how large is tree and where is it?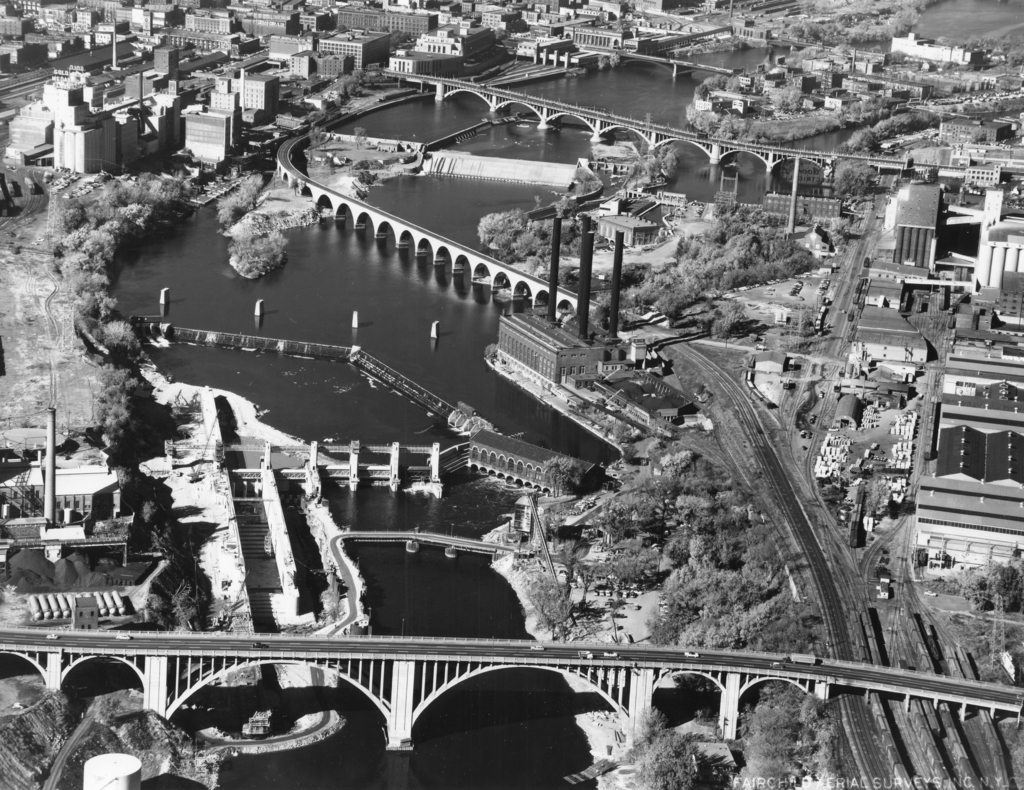
Bounding box: 690, 81, 712, 95.
